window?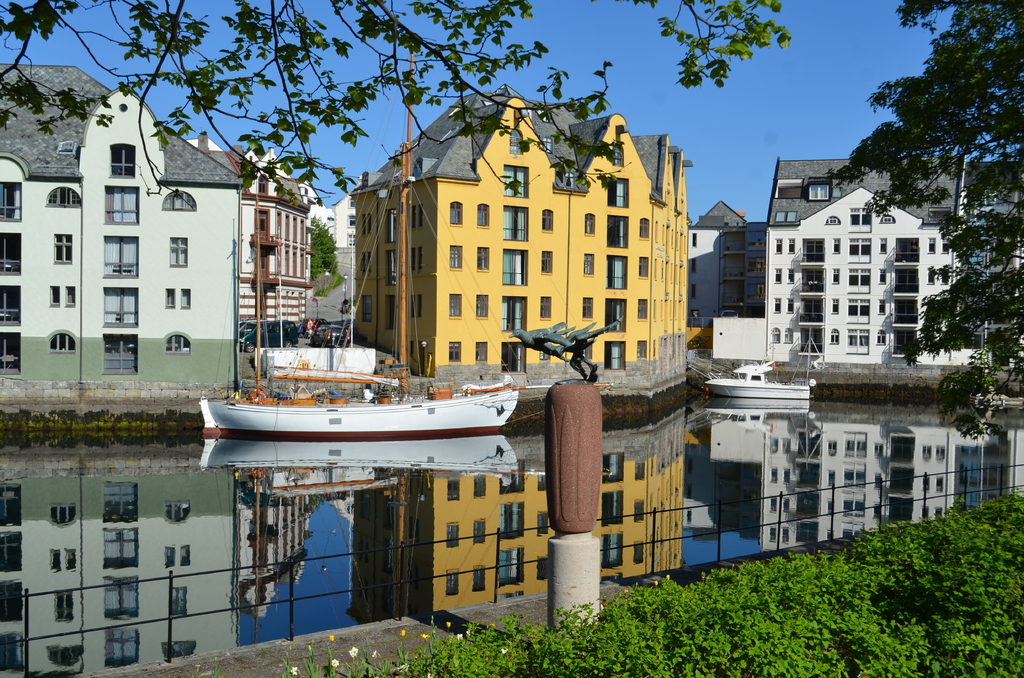
<region>2, 332, 20, 375</region>
